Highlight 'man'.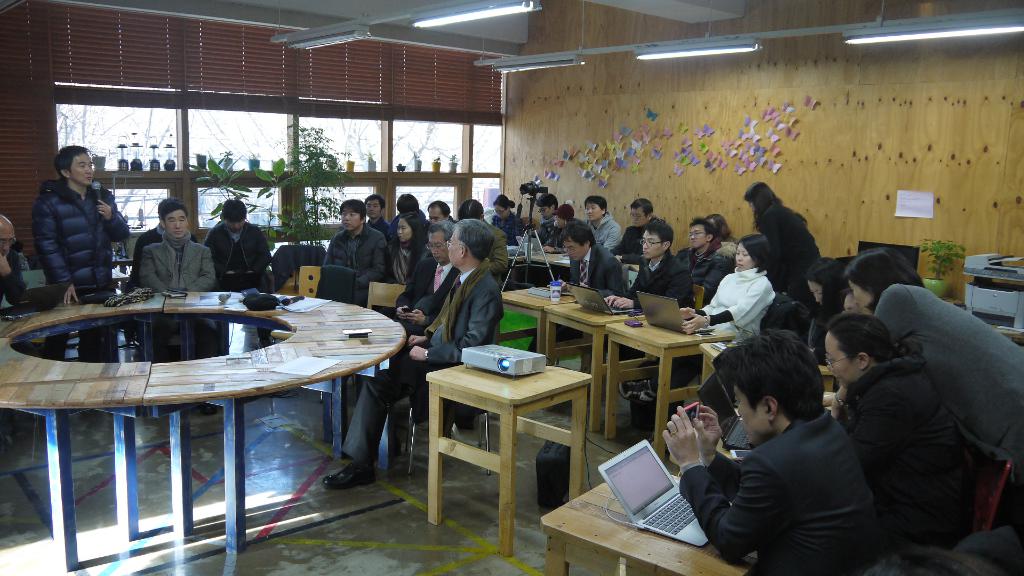
Highlighted region: (left=30, top=143, right=132, bottom=369).
